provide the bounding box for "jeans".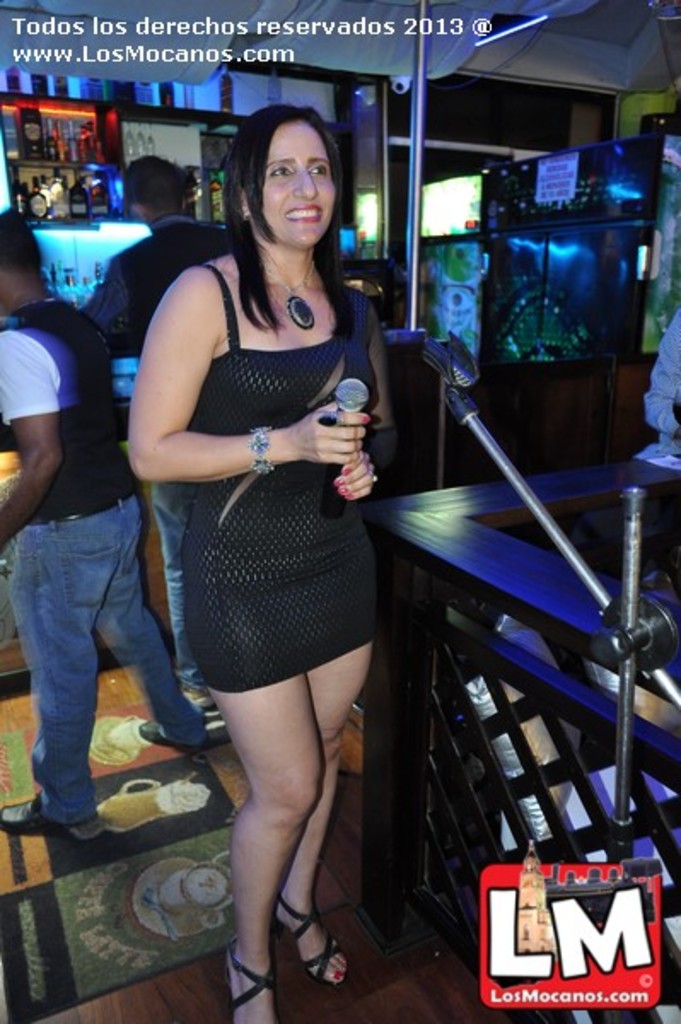
14,514,193,852.
